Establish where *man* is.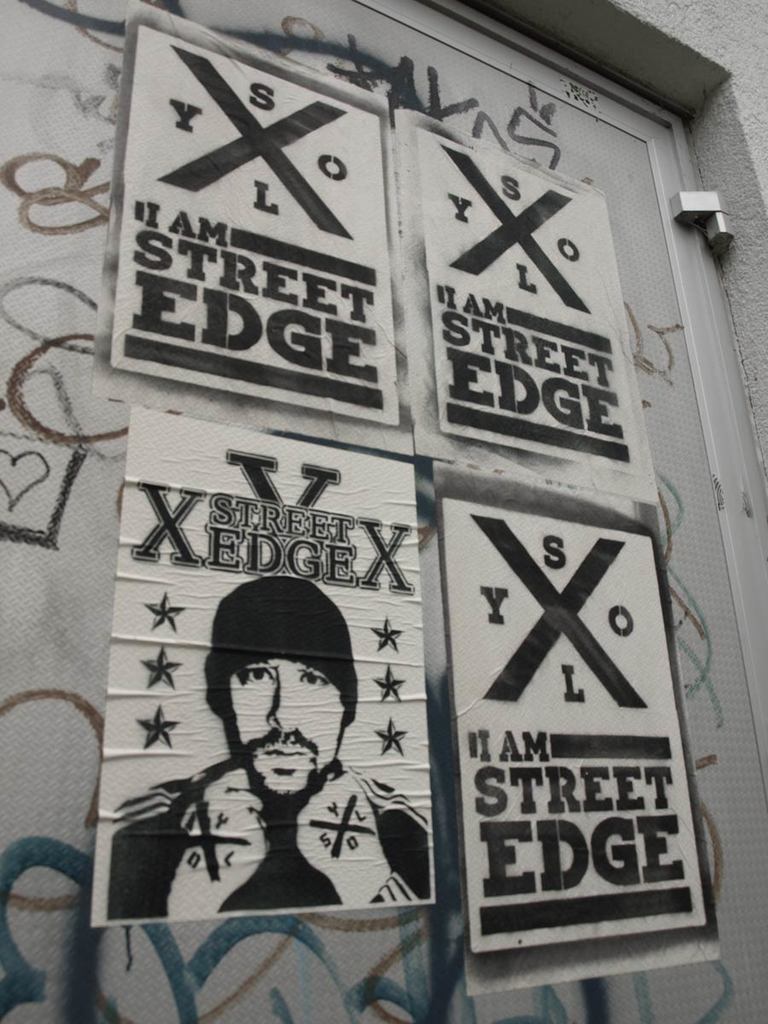
Established at pyautogui.locateOnScreen(97, 572, 428, 927).
